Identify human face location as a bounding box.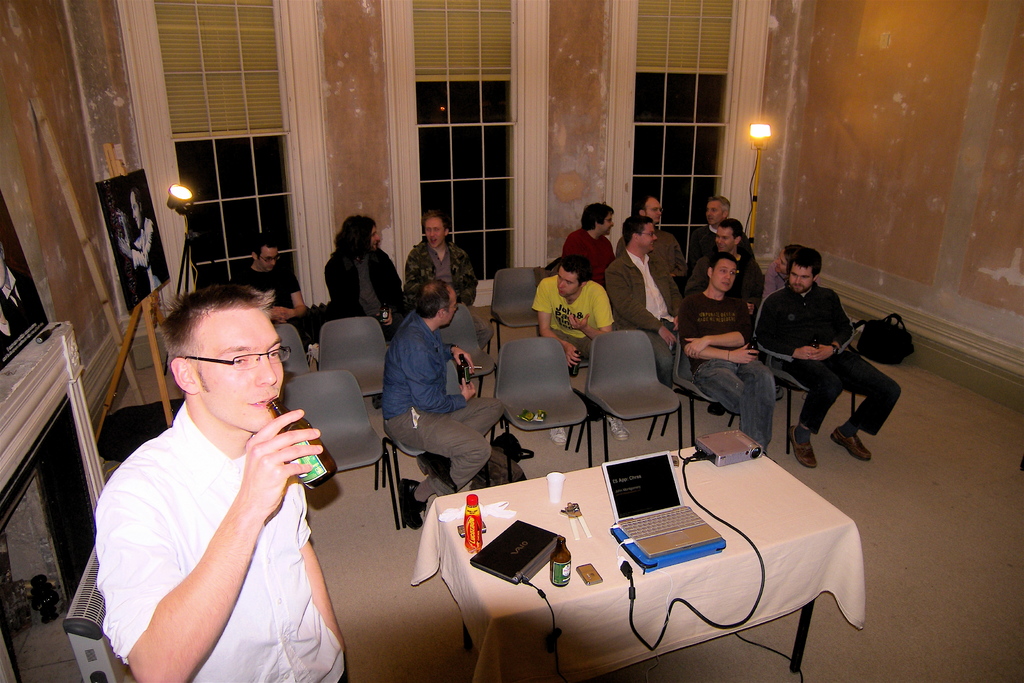
197:309:281:434.
